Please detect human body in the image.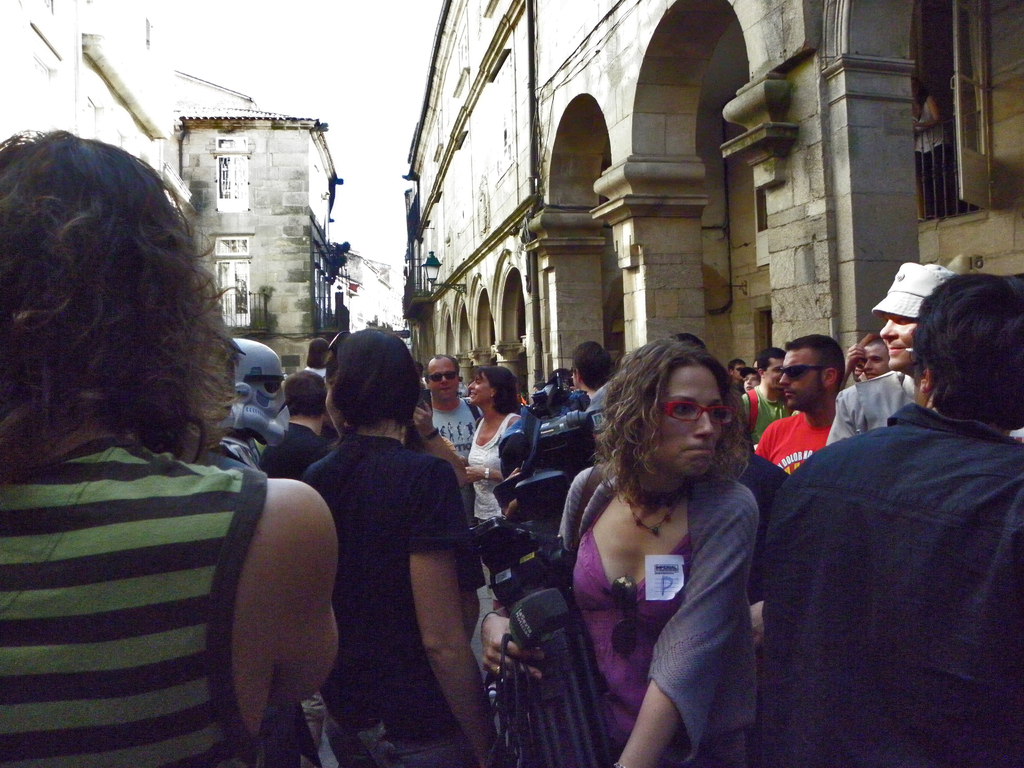
424 394 484 459.
